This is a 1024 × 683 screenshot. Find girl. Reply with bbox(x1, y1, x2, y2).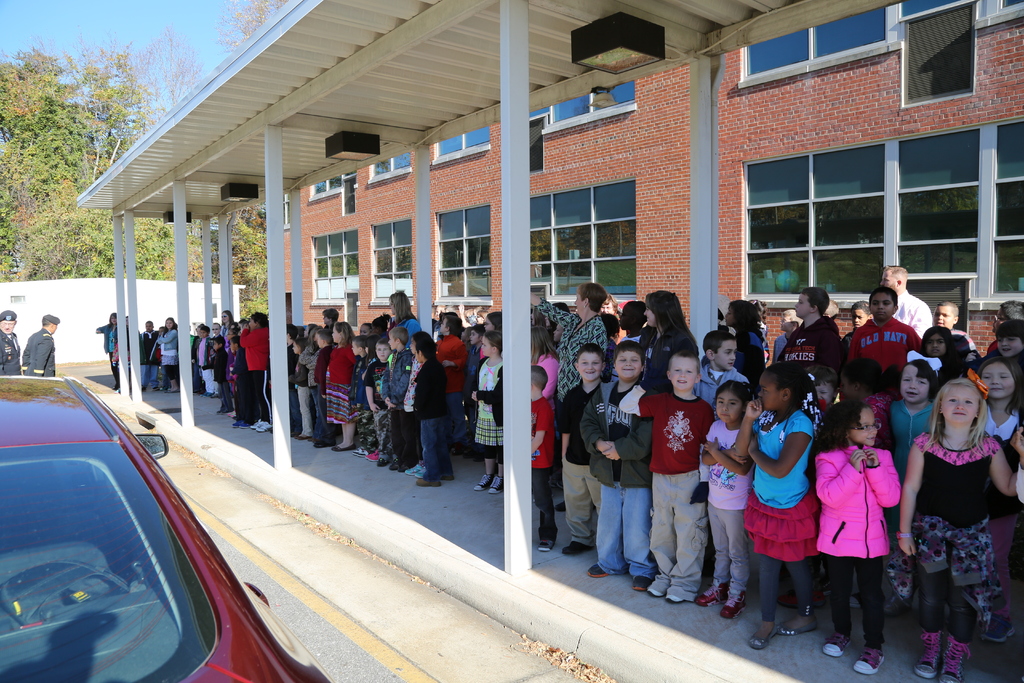
bbox(979, 355, 1016, 440).
